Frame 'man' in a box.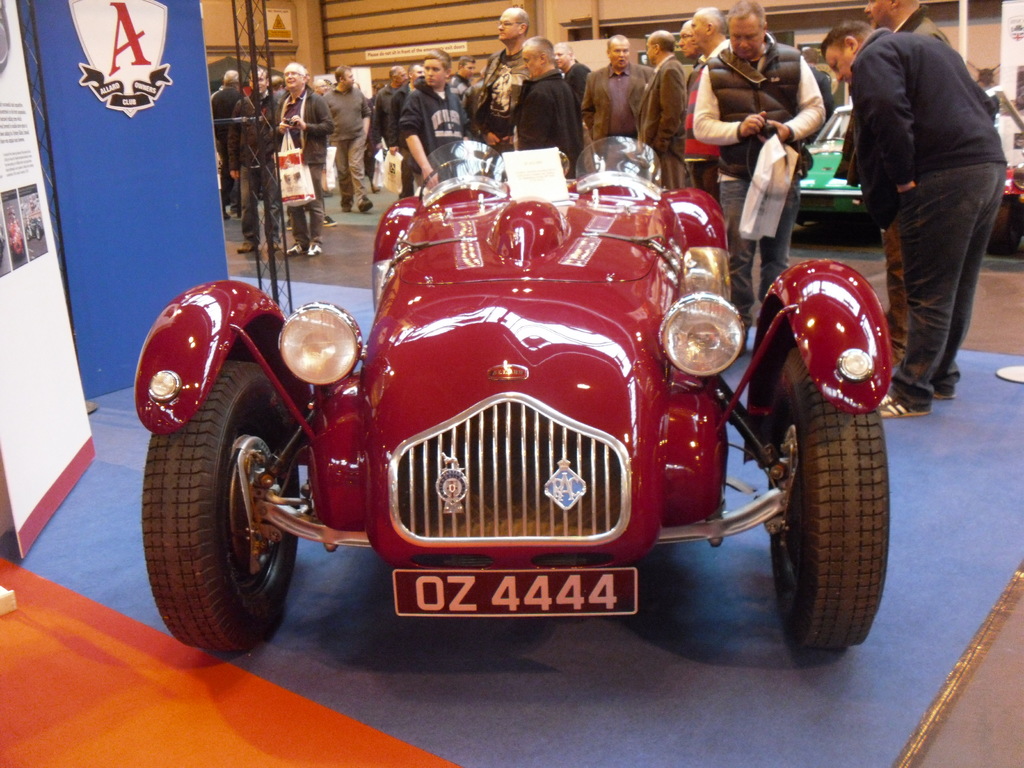
bbox=[816, 22, 1006, 417].
